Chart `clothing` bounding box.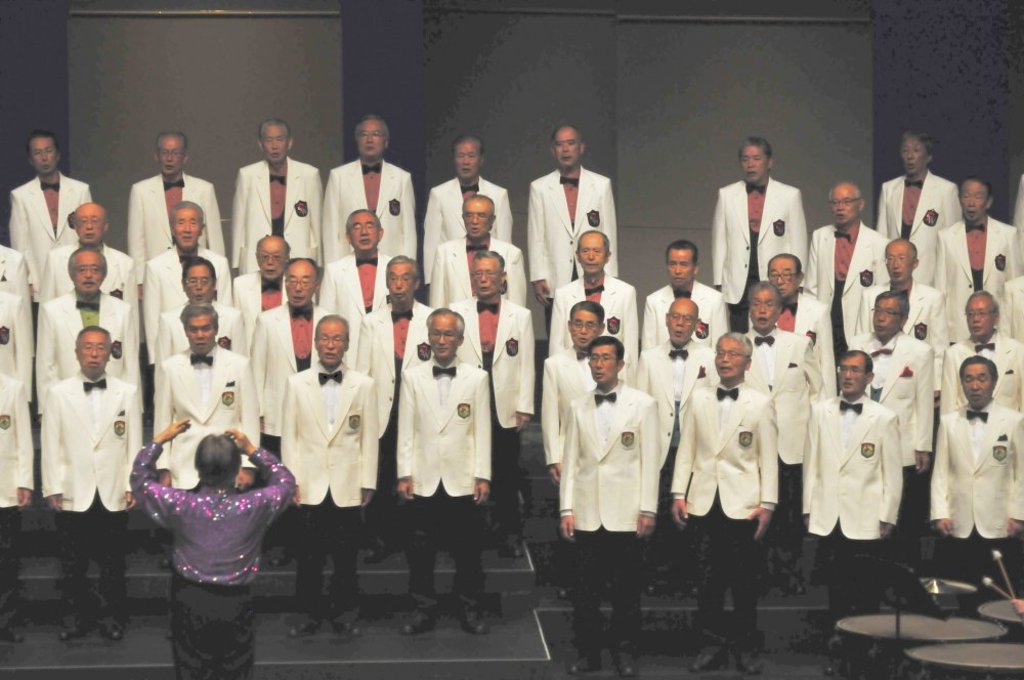
Charted: bbox=[932, 398, 1023, 593].
